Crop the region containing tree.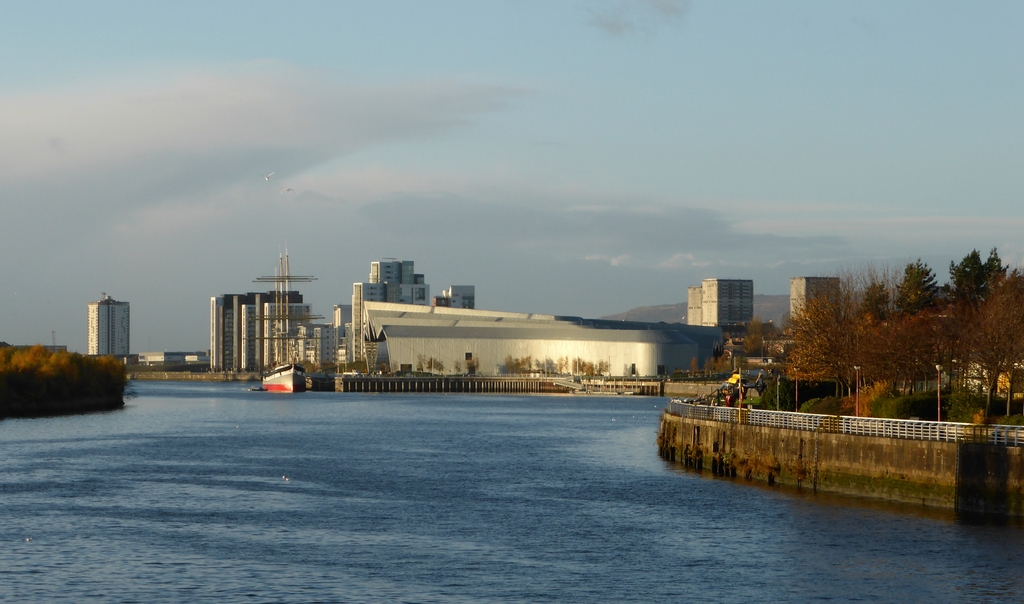
Crop region: bbox=[422, 353, 446, 375].
